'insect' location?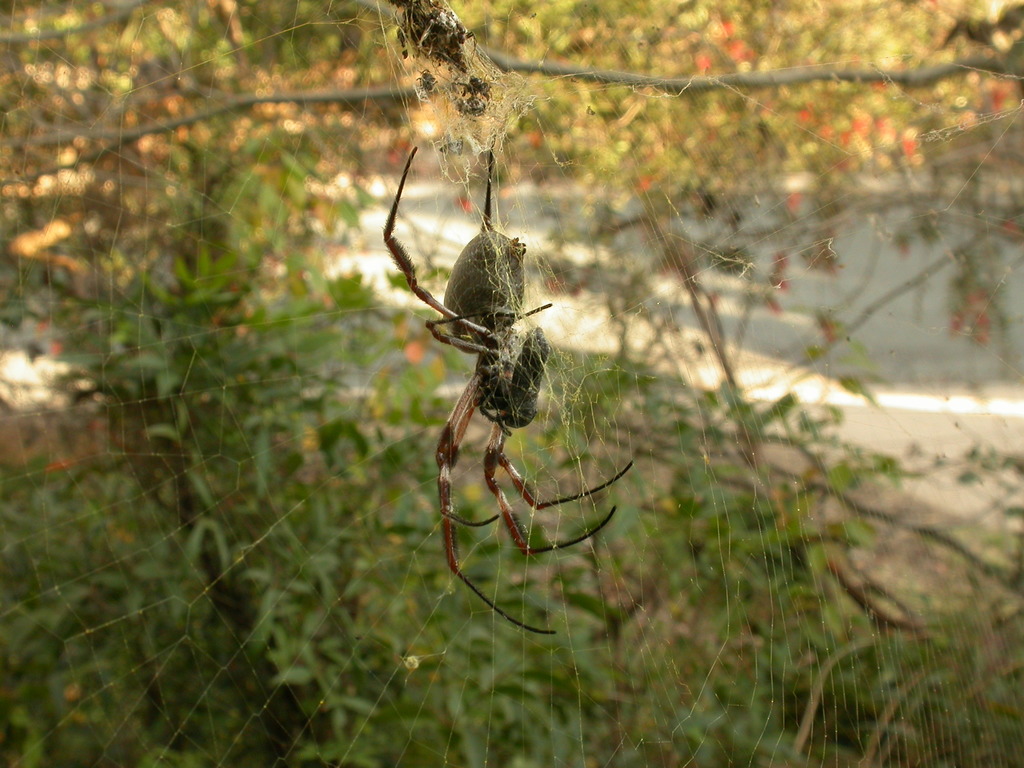
rect(381, 135, 637, 638)
